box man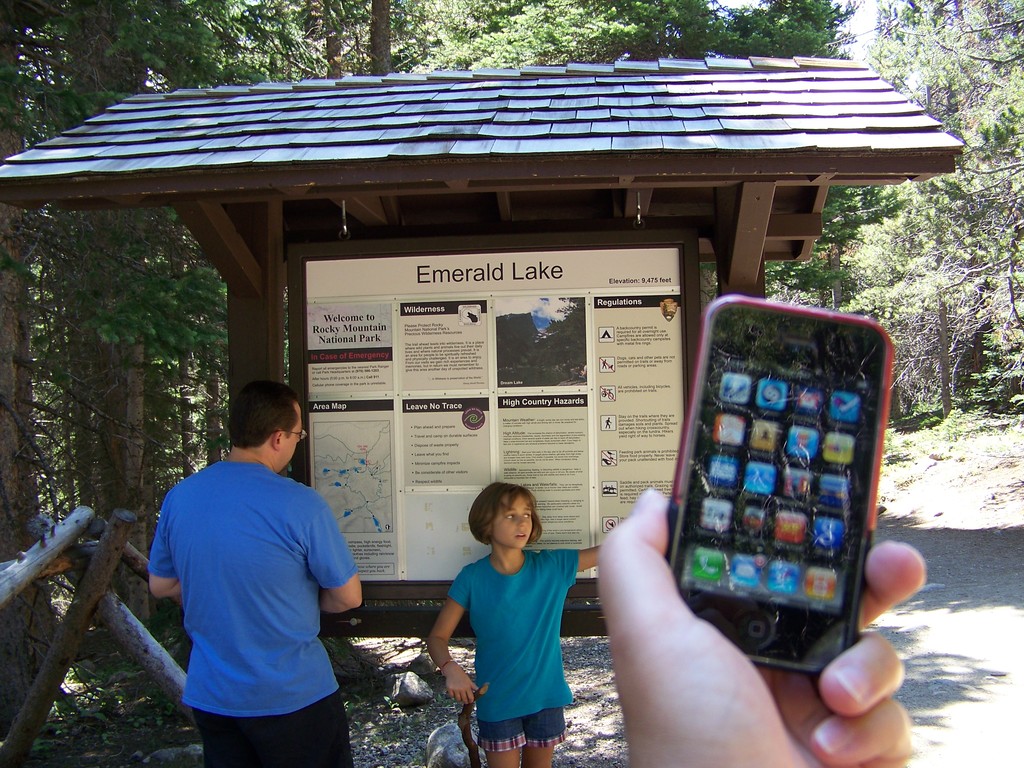
<box>141,375,380,760</box>
